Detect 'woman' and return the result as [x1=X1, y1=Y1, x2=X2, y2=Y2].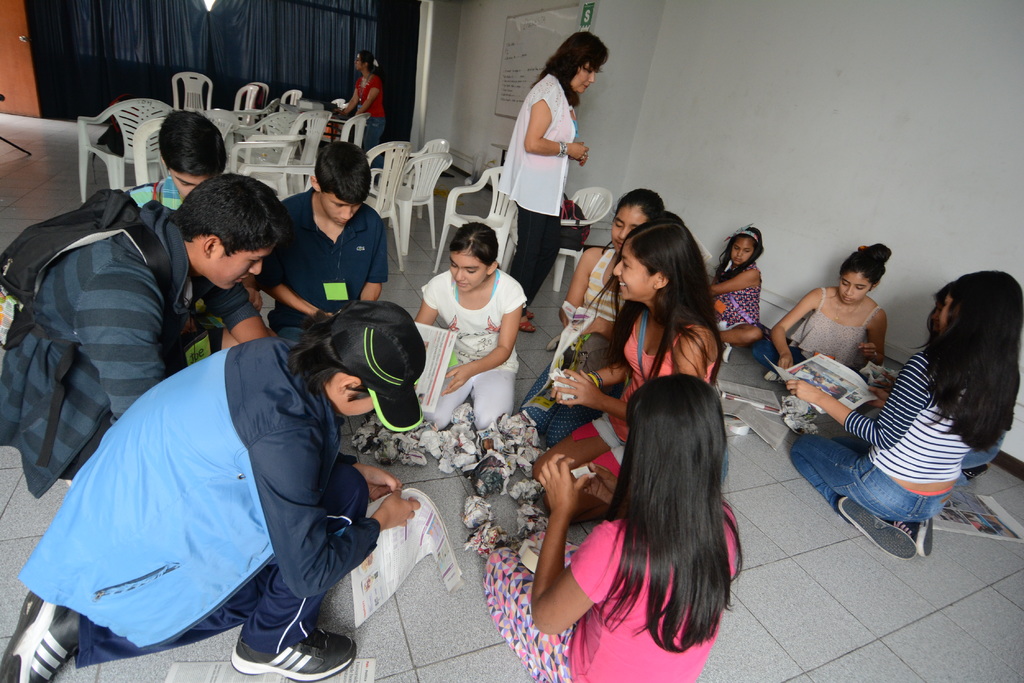
[x1=495, y1=31, x2=606, y2=341].
